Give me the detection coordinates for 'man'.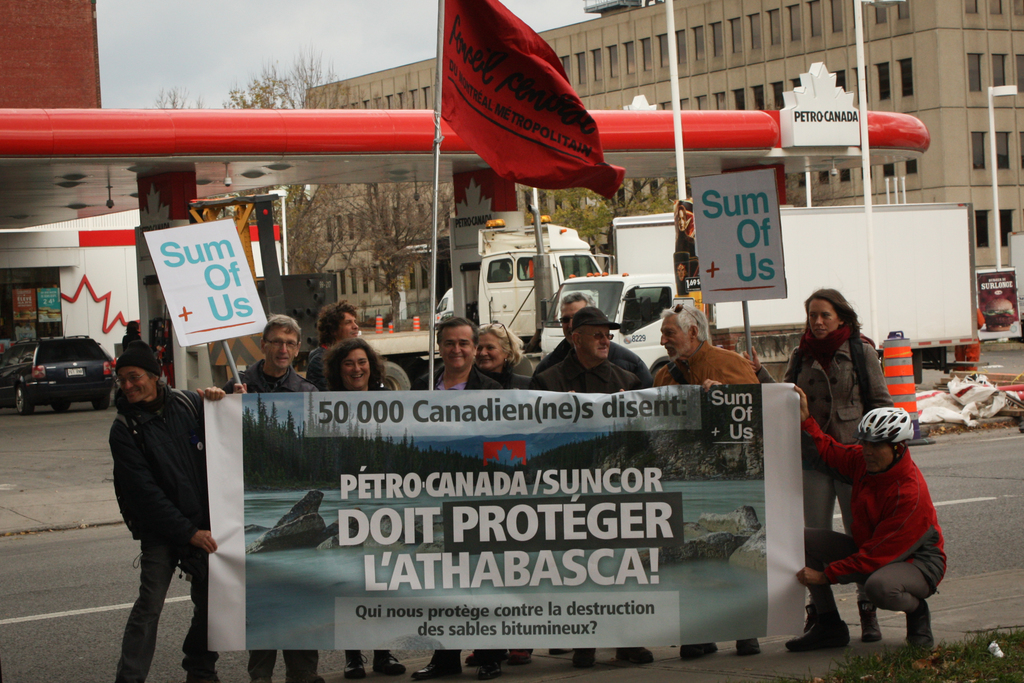
region(223, 319, 328, 682).
